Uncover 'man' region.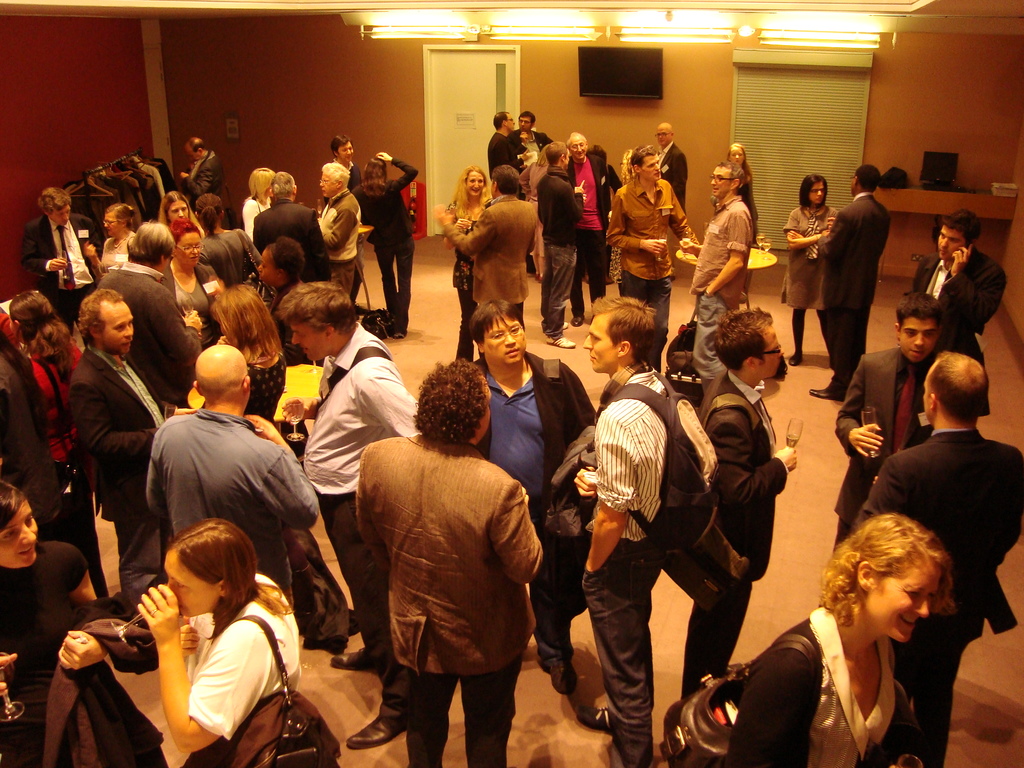
Uncovered: 147, 336, 325, 605.
